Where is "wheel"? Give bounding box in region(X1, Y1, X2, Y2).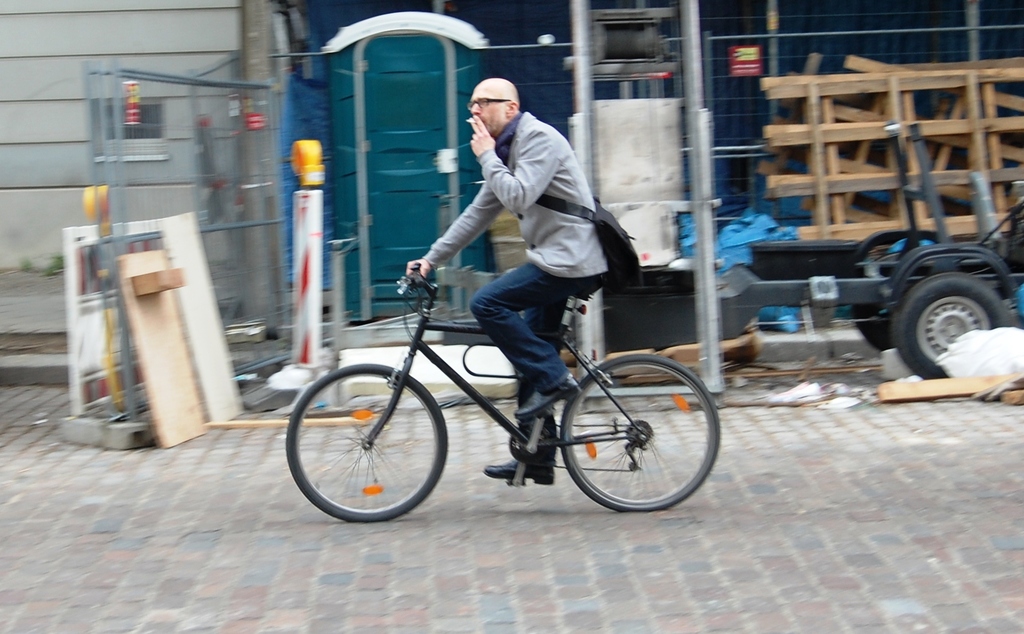
region(286, 357, 452, 517).
